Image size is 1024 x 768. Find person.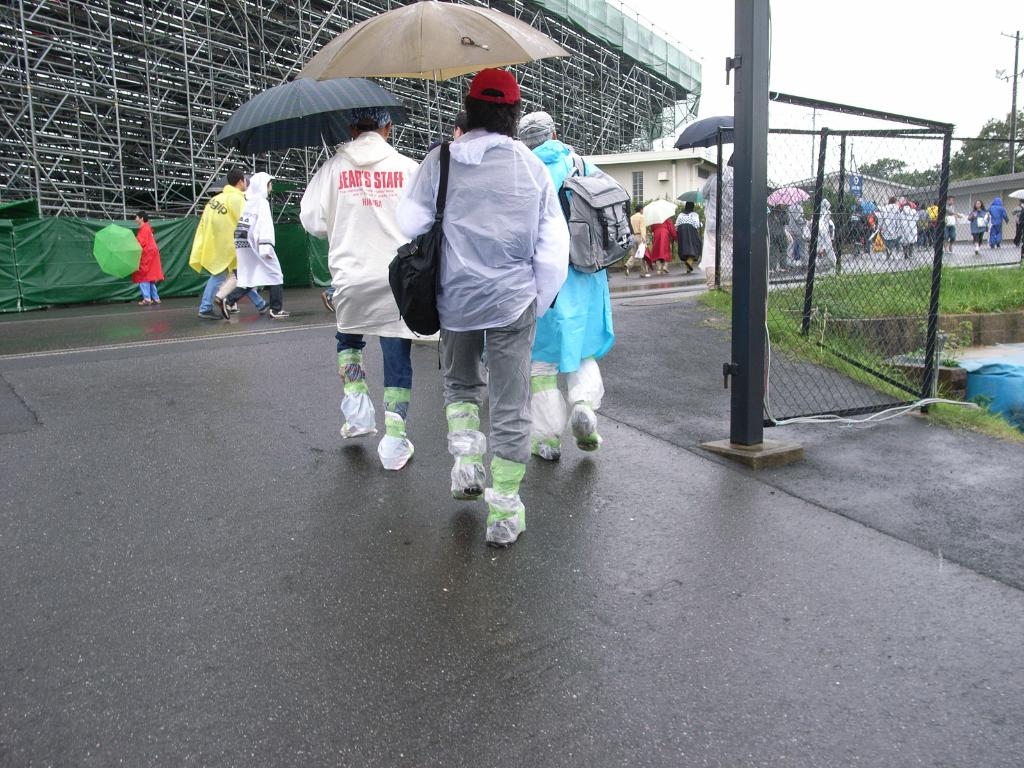
left=671, top=195, right=701, bottom=279.
